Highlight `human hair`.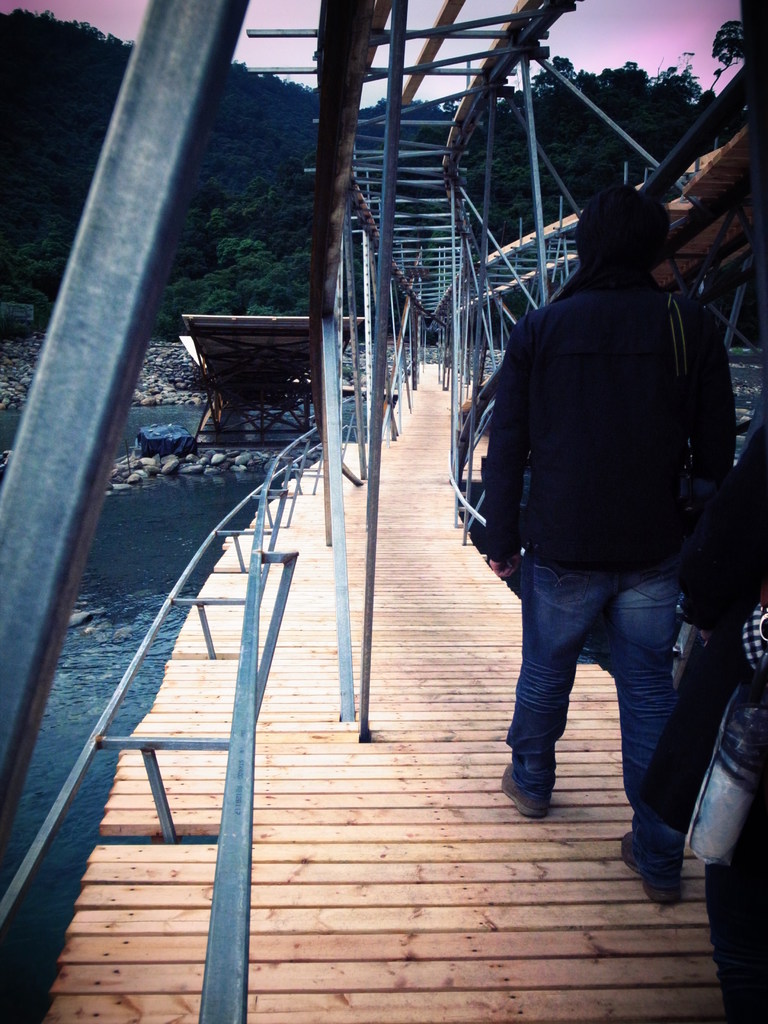
Highlighted region: 590:163:691:277.
